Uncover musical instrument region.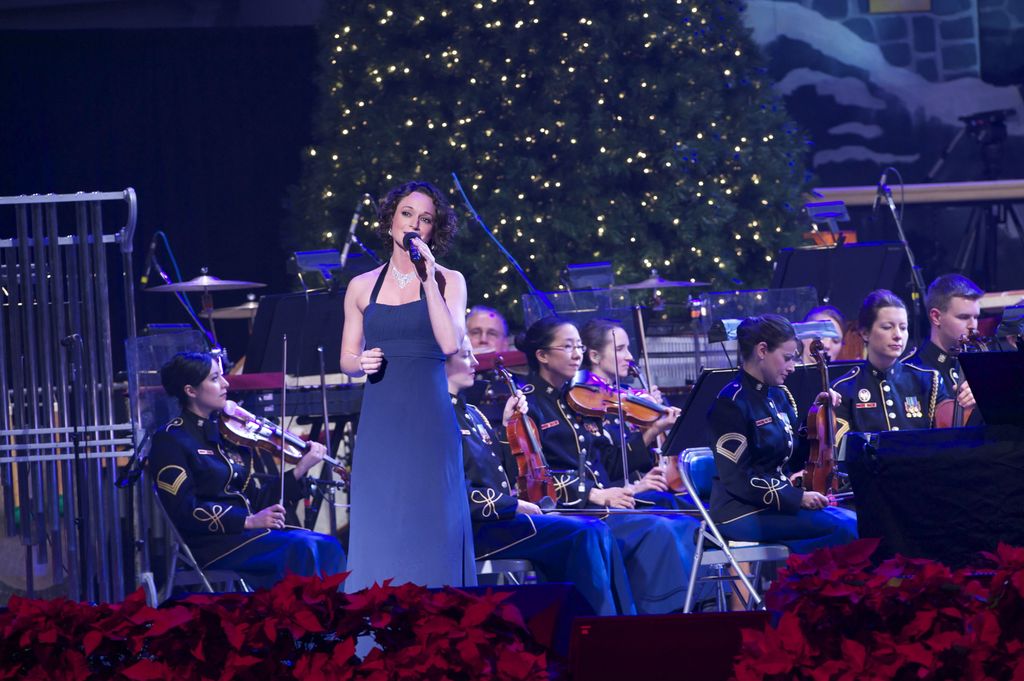
Uncovered: BBox(799, 330, 874, 508).
